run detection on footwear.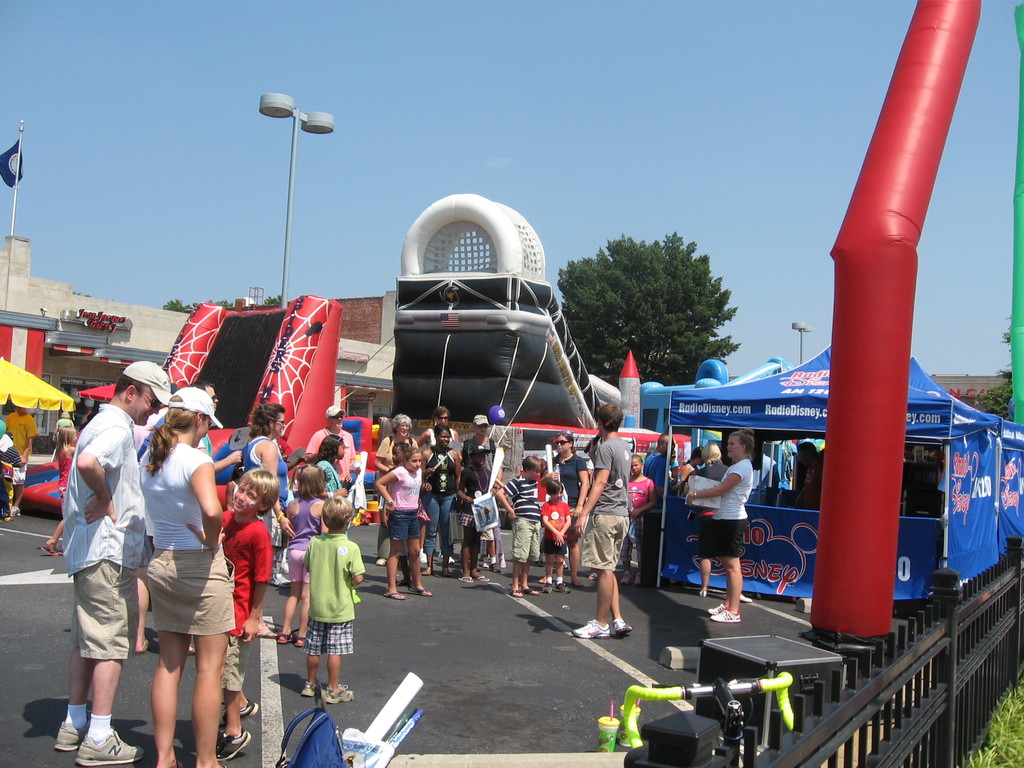
Result: [476,575,489,581].
